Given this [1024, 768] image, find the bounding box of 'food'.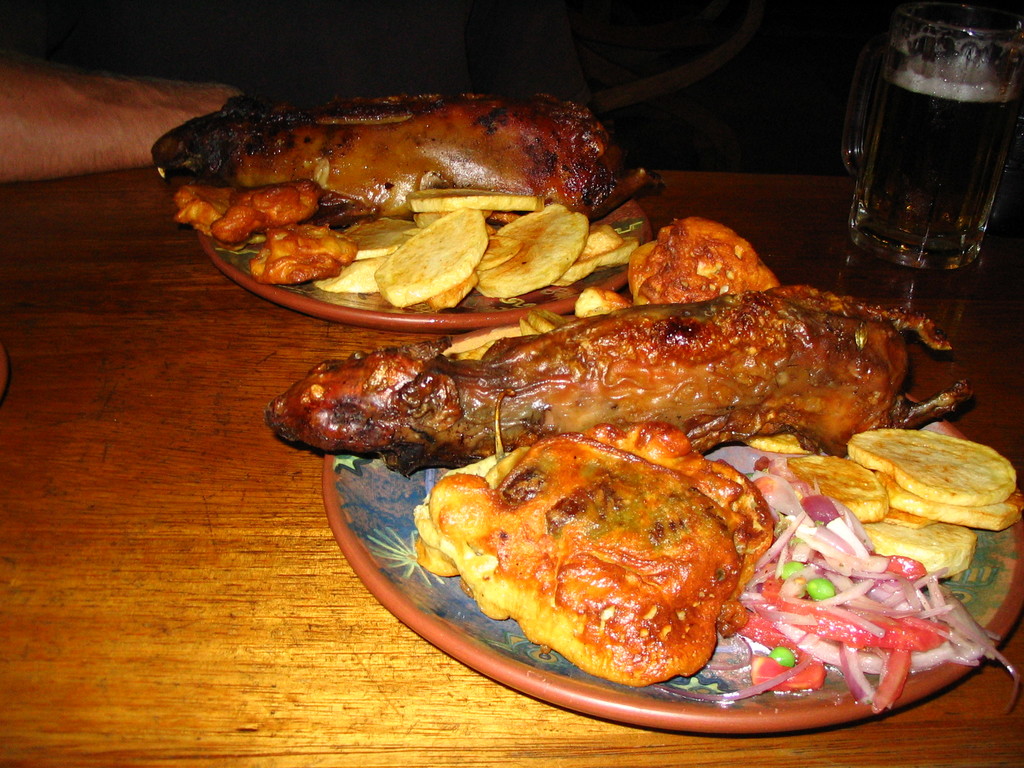
{"x1": 266, "y1": 282, "x2": 977, "y2": 480}.
